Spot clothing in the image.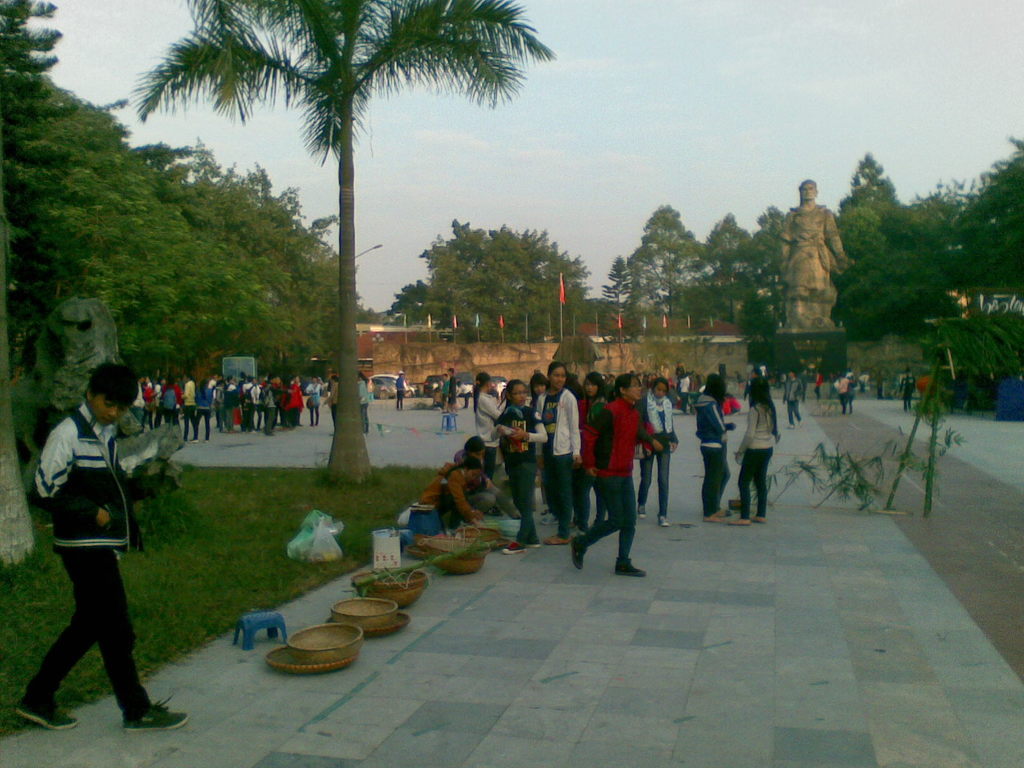
clothing found at <box>392,378,405,405</box>.
